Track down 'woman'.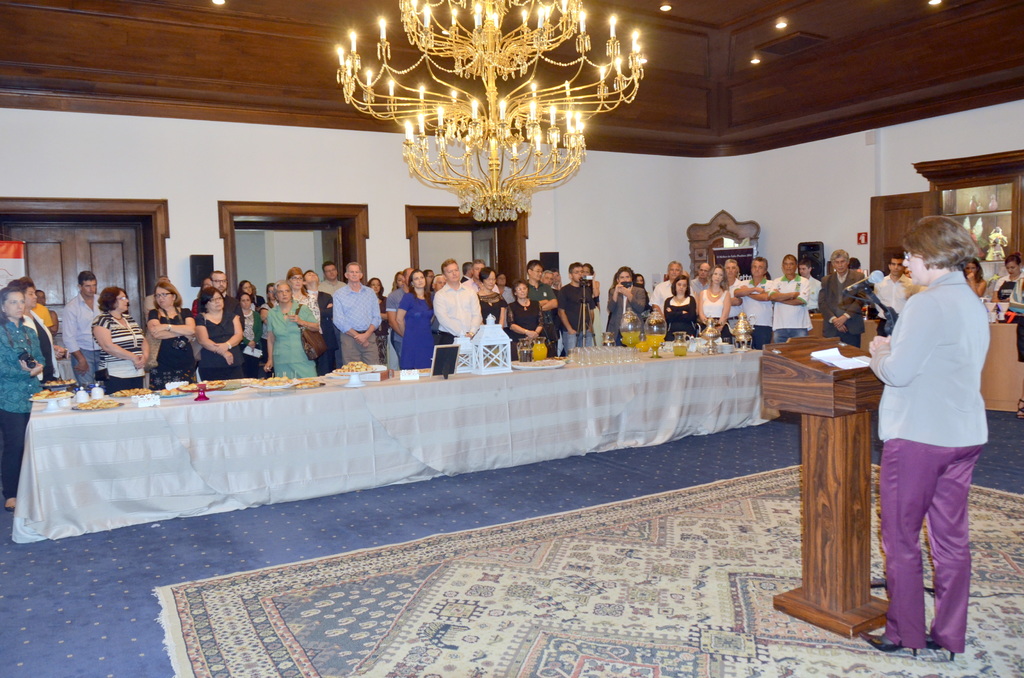
Tracked to <region>962, 259, 988, 298</region>.
